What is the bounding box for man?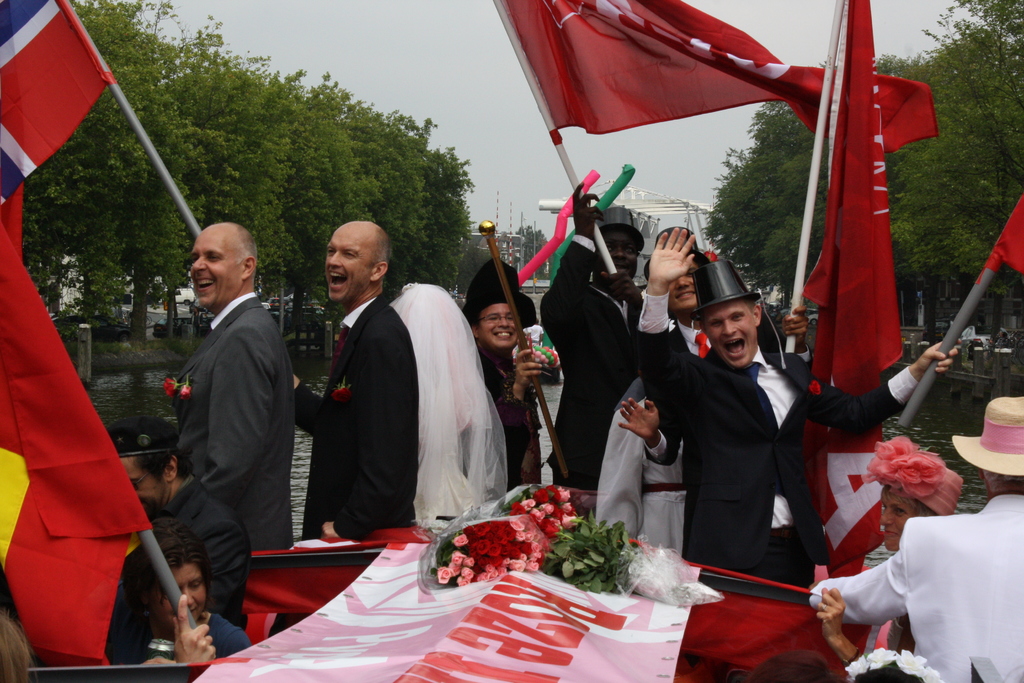
box=[466, 259, 538, 494].
